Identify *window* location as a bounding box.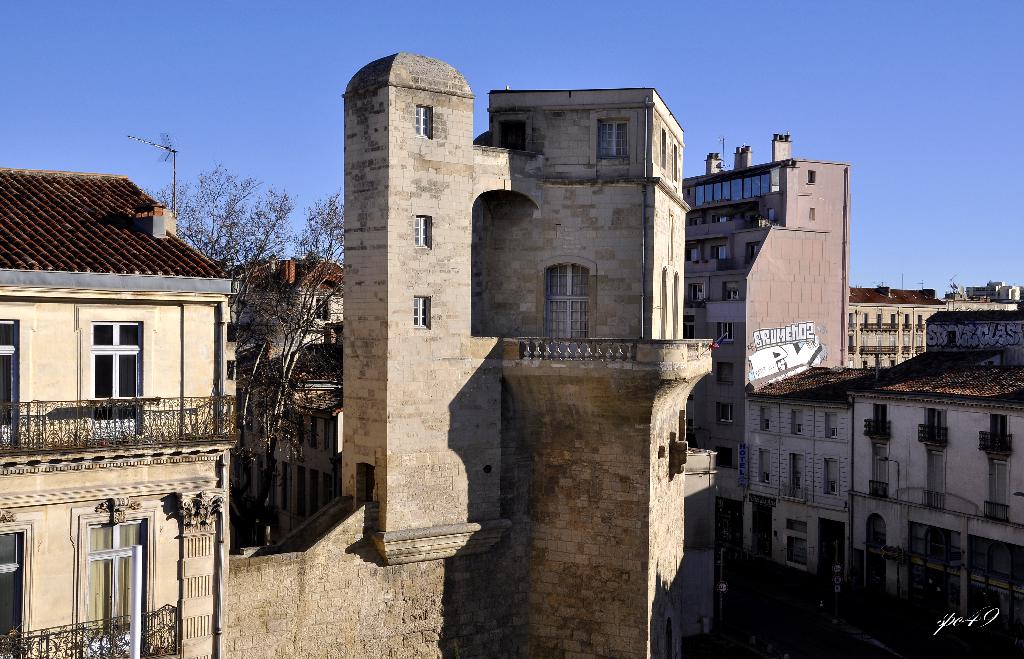
684:248:696:259.
